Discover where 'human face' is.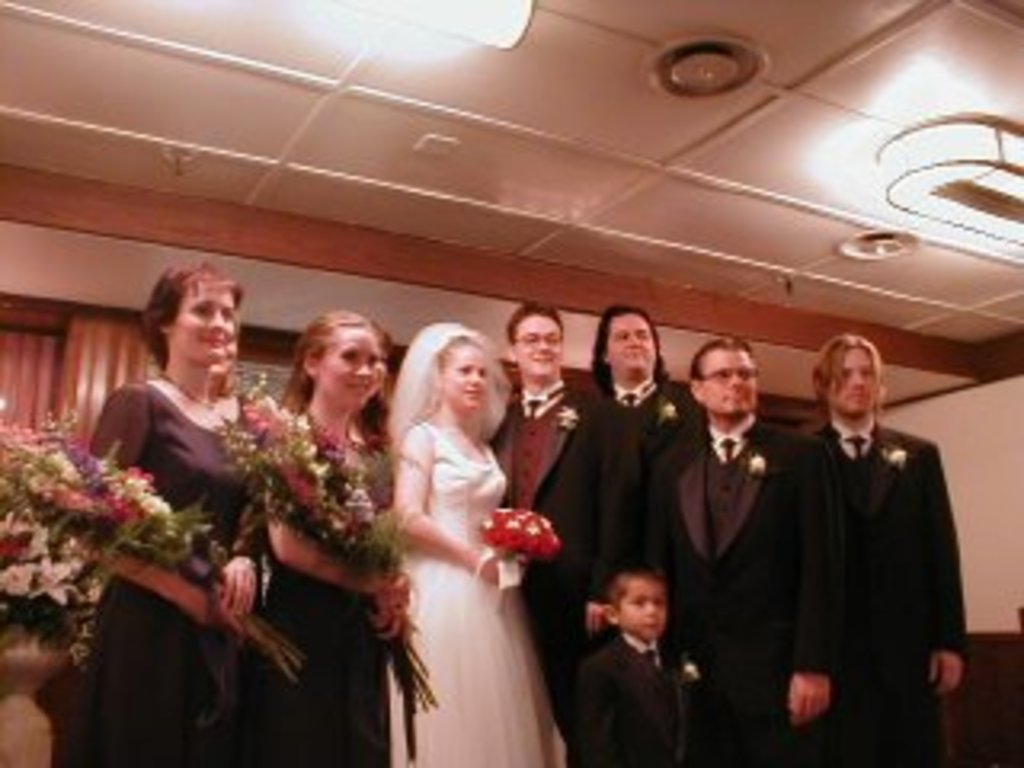
Discovered at left=320, top=330, right=371, bottom=400.
